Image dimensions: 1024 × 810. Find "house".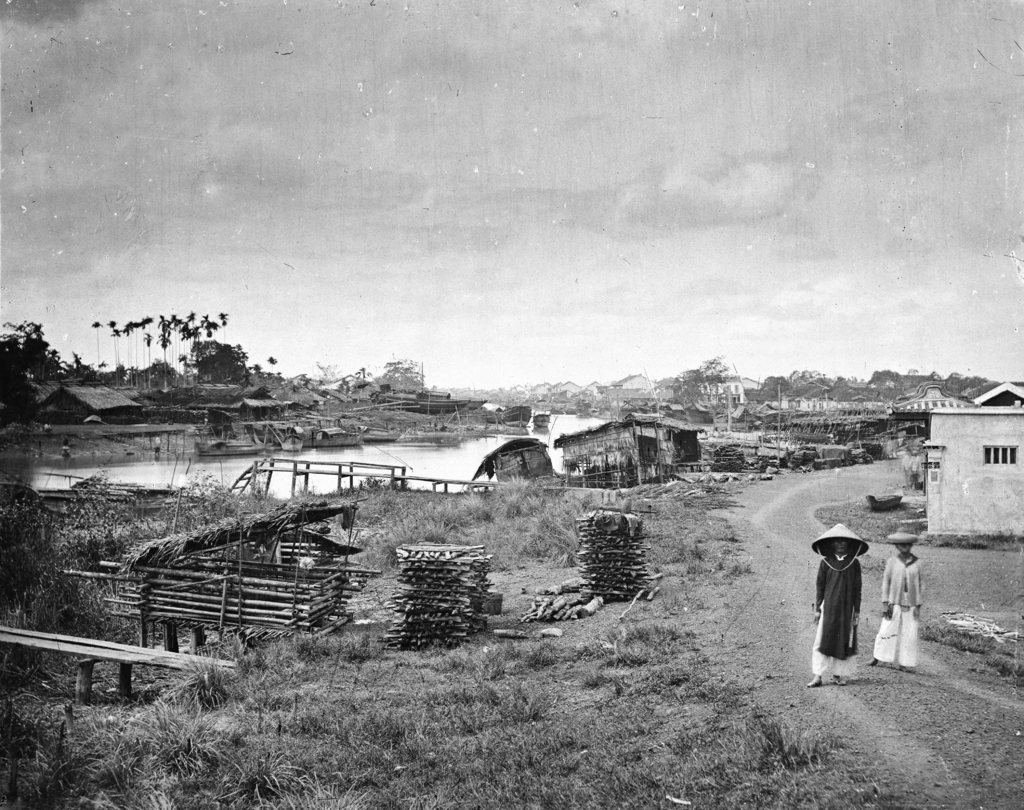
bbox=[910, 398, 1023, 542].
